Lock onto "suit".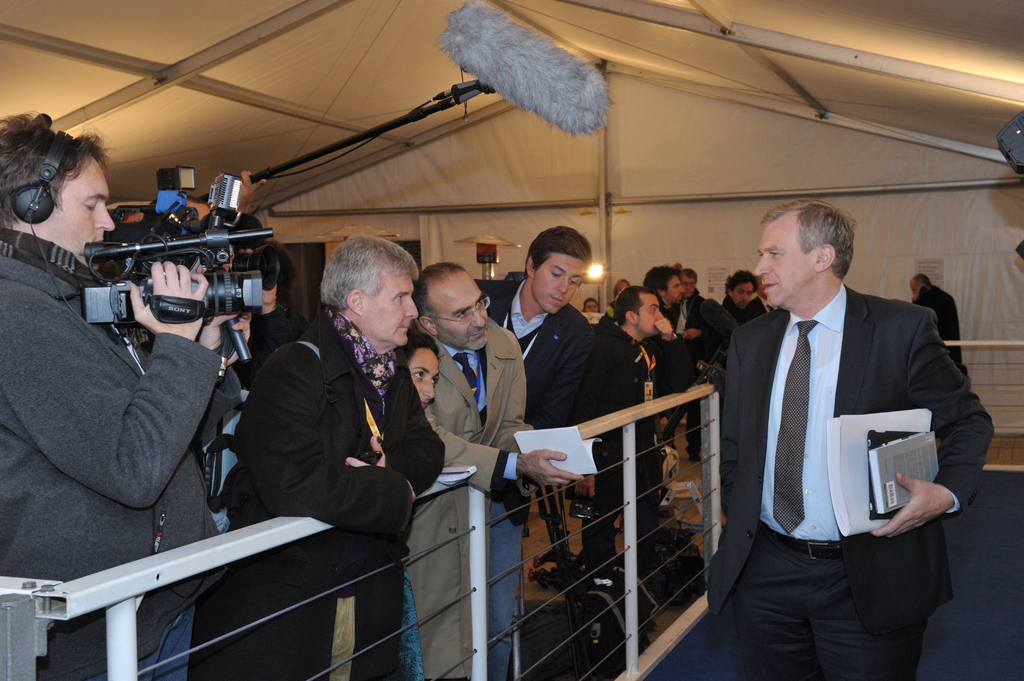
Locked: bbox=[706, 286, 993, 680].
